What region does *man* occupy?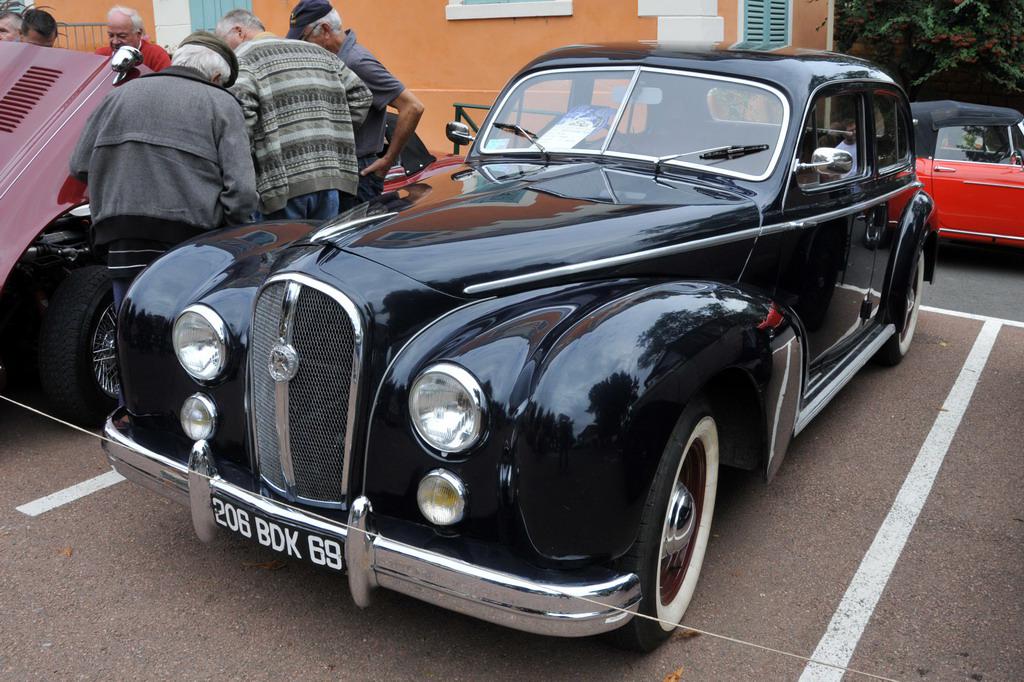
(x1=93, y1=3, x2=172, y2=70).
